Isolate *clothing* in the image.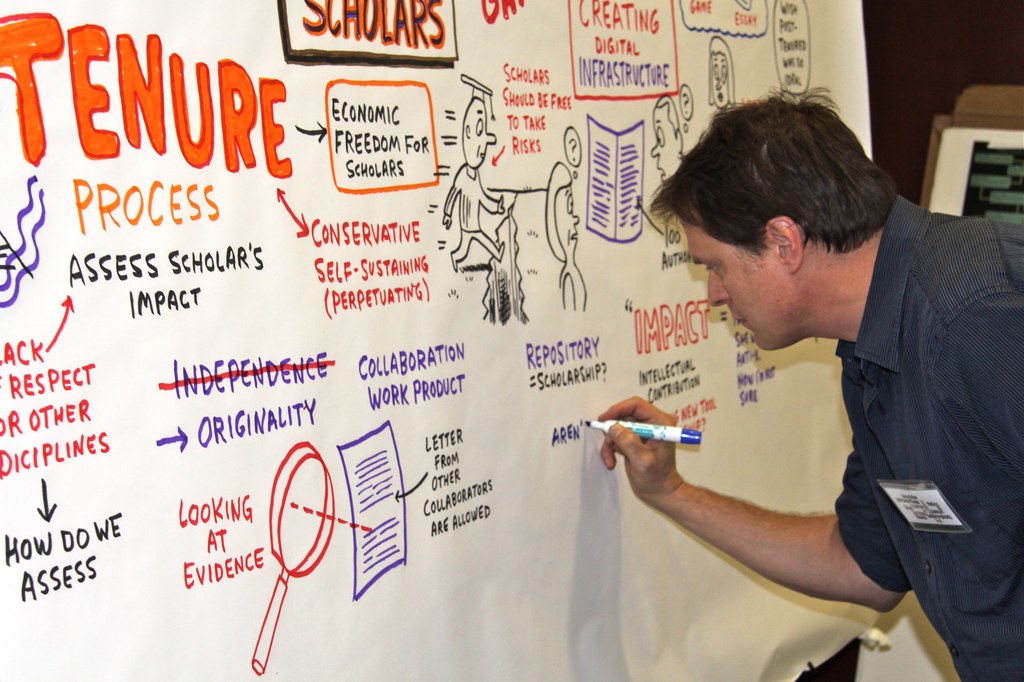
Isolated region: Rect(441, 165, 499, 234).
